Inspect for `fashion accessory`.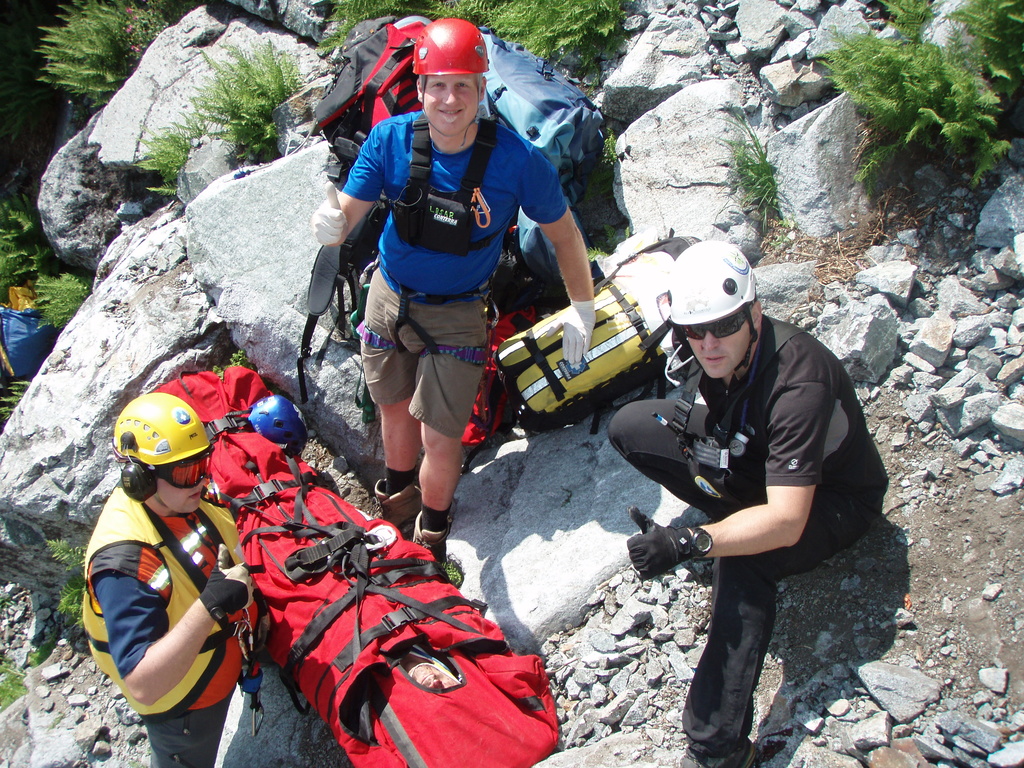
Inspection: <region>413, 515, 454, 569</region>.
